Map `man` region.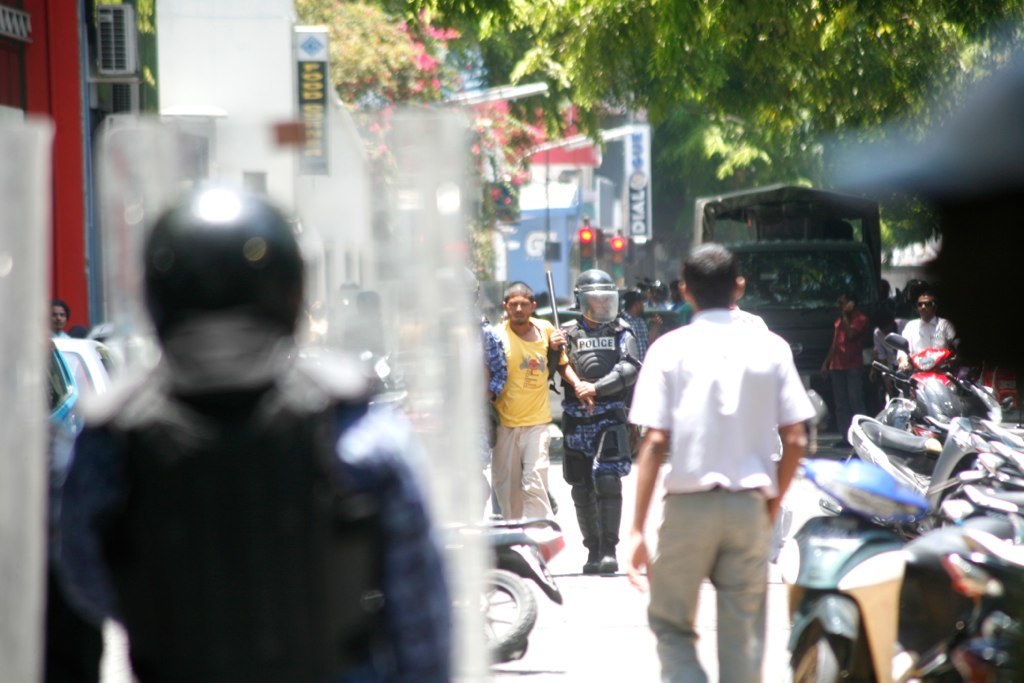
Mapped to region(46, 189, 464, 682).
